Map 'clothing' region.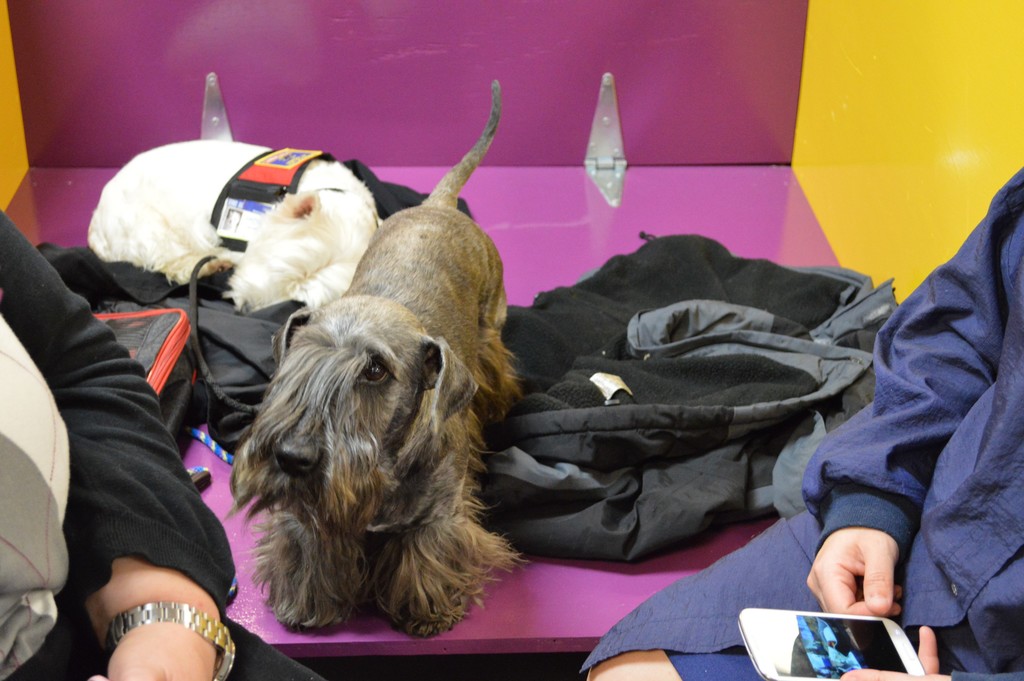
Mapped to 581 166 1023 680.
